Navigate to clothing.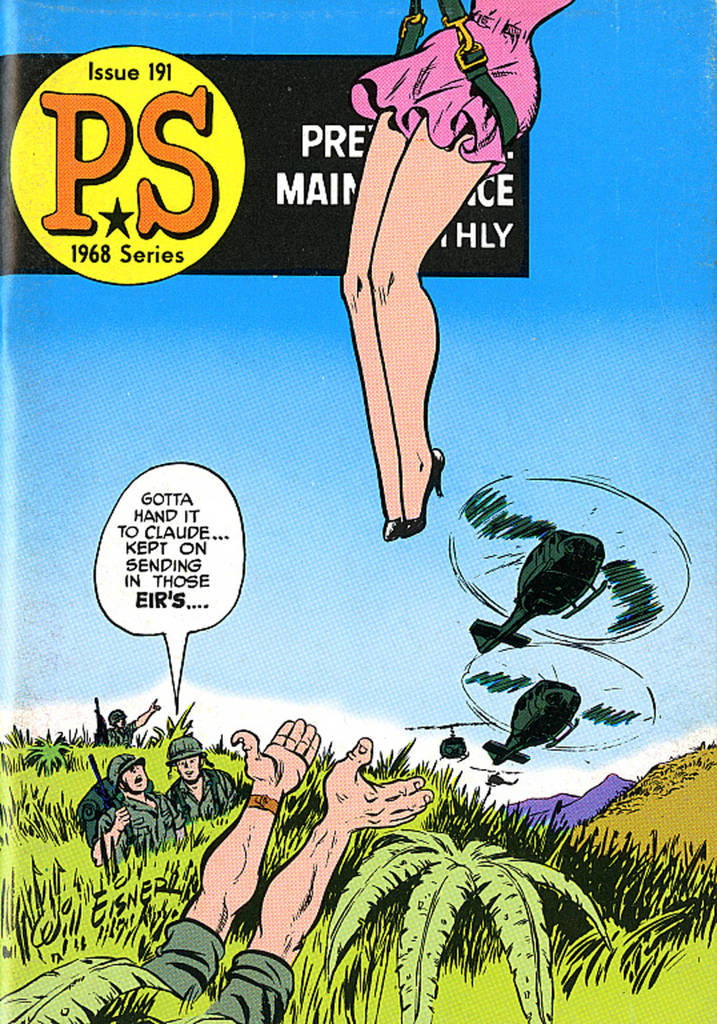
Navigation target: box(85, 908, 311, 1023).
